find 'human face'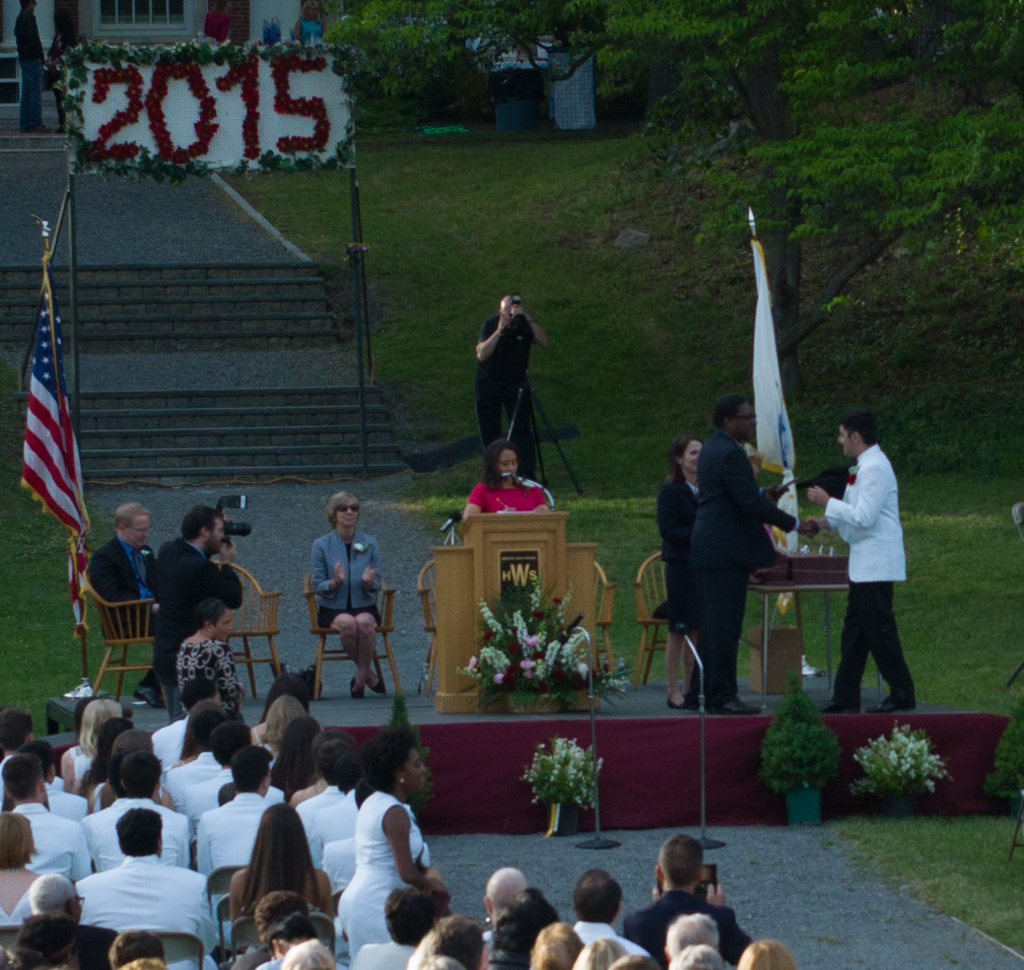
{"left": 404, "top": 750, "right": 423, "bottom": 793}
